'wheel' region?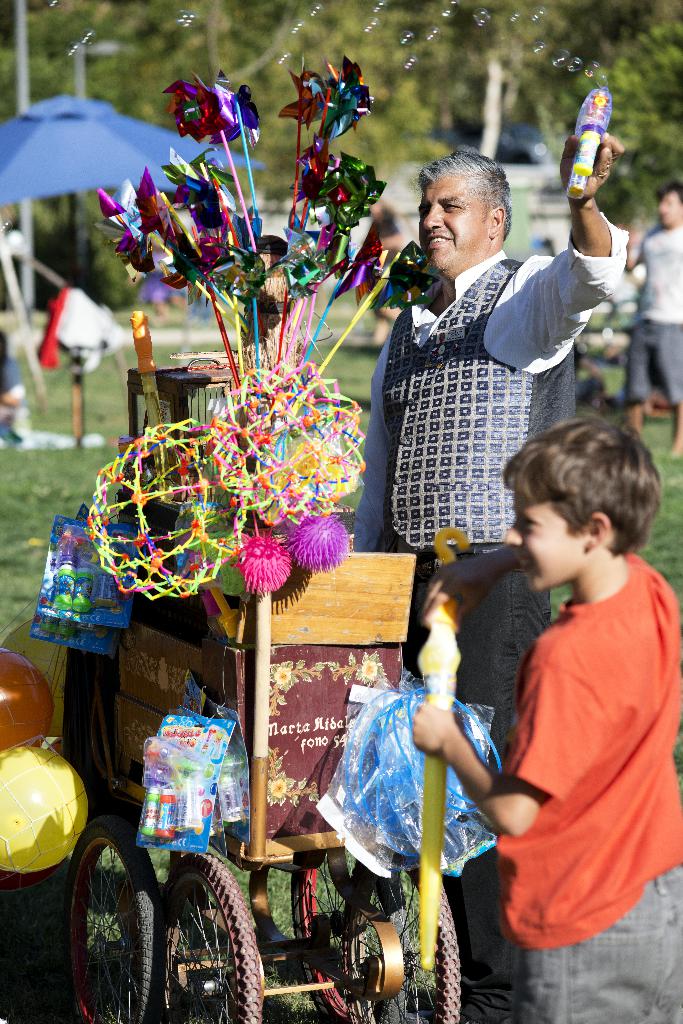
crop(291, 849, 410, 1023)
